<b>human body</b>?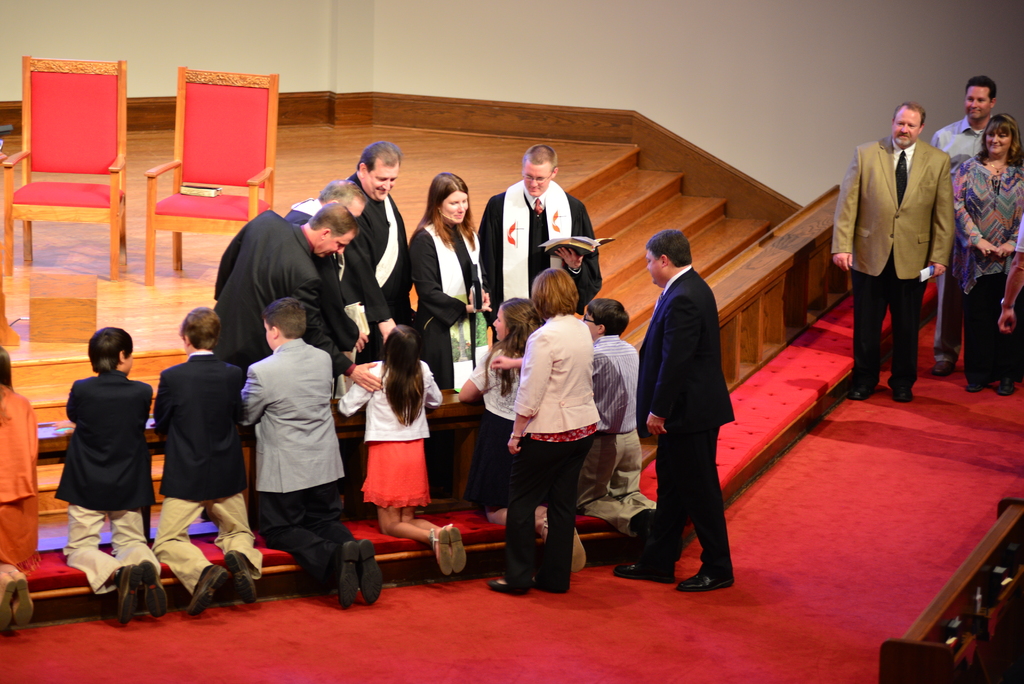
[950,111,1023,396]
